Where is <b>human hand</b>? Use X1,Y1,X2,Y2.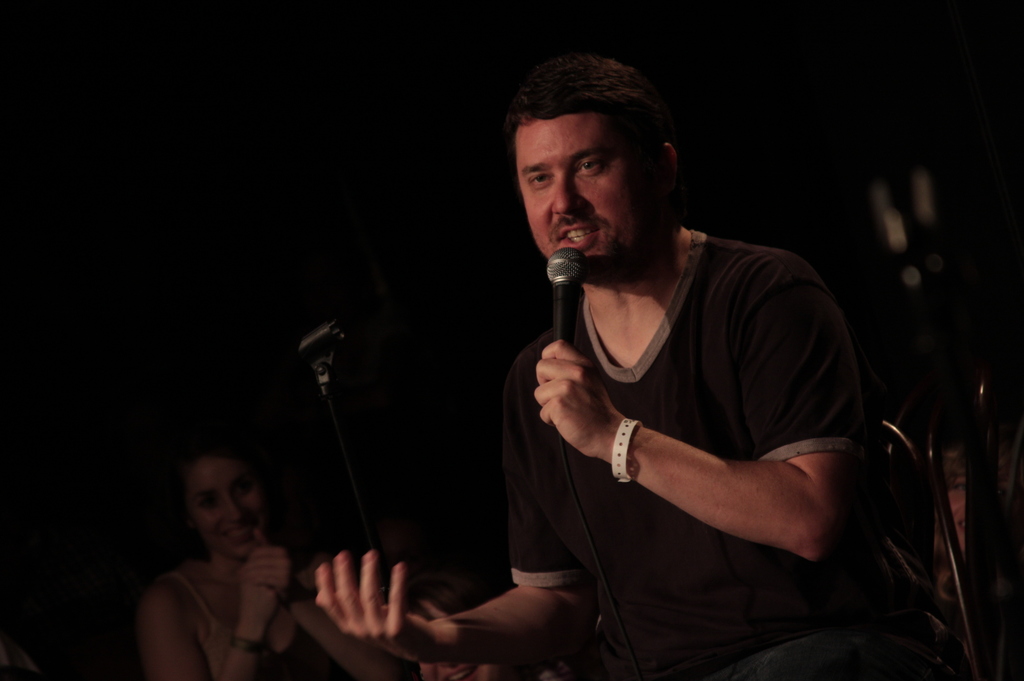
252,527,305,616.
